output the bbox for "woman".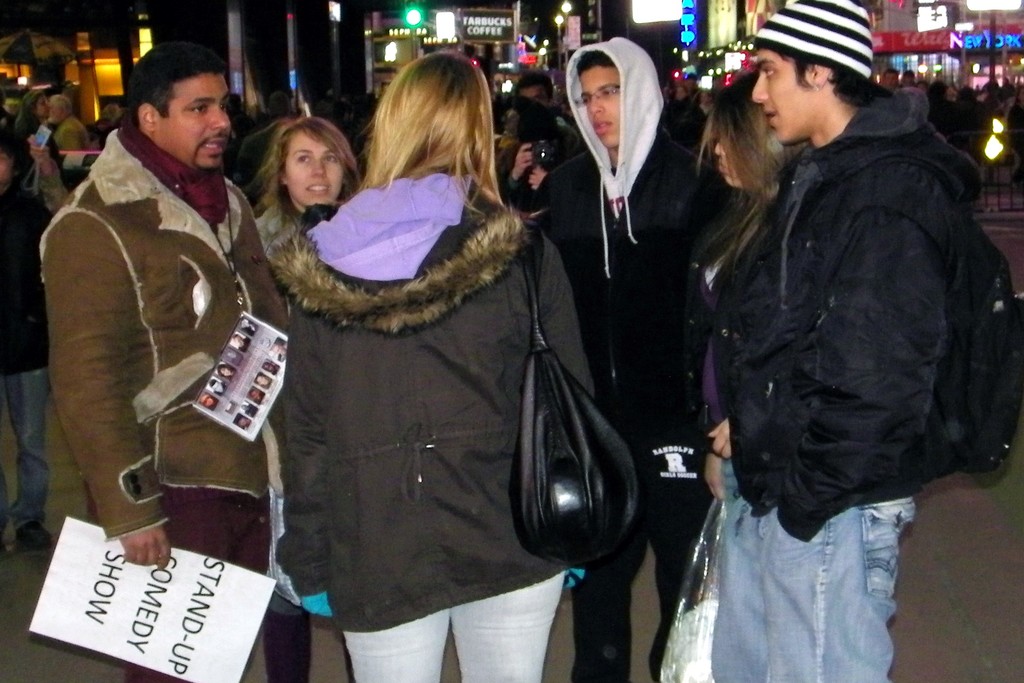
x1=255, y1=46, x2=574, y2=677.
